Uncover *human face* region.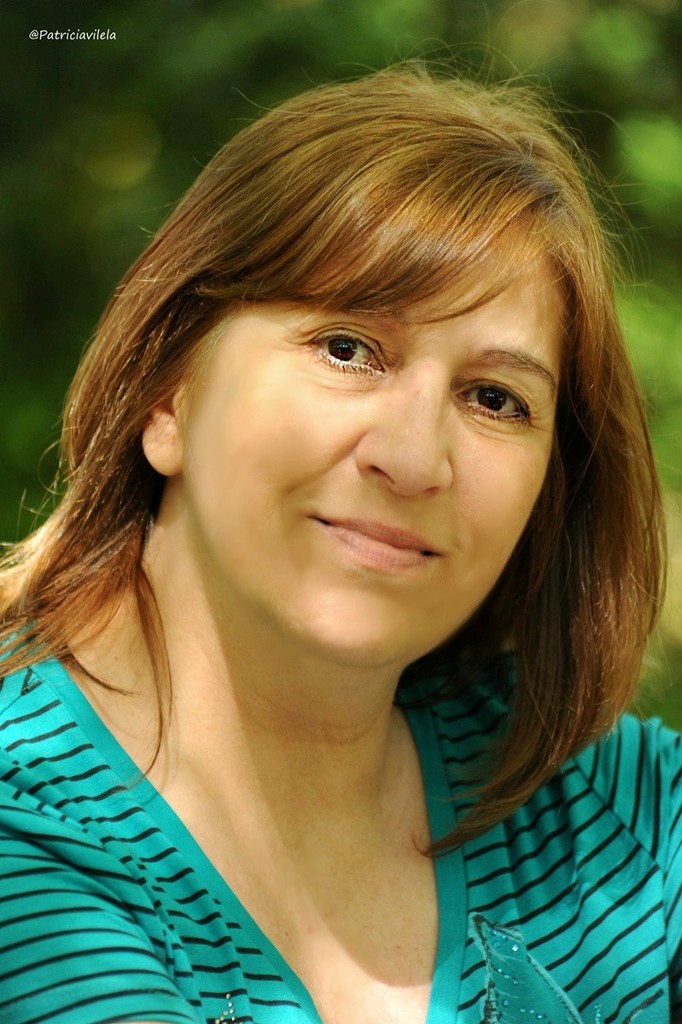
Uncovered: <bbox>184, 188, 563, 668</bbox>.
